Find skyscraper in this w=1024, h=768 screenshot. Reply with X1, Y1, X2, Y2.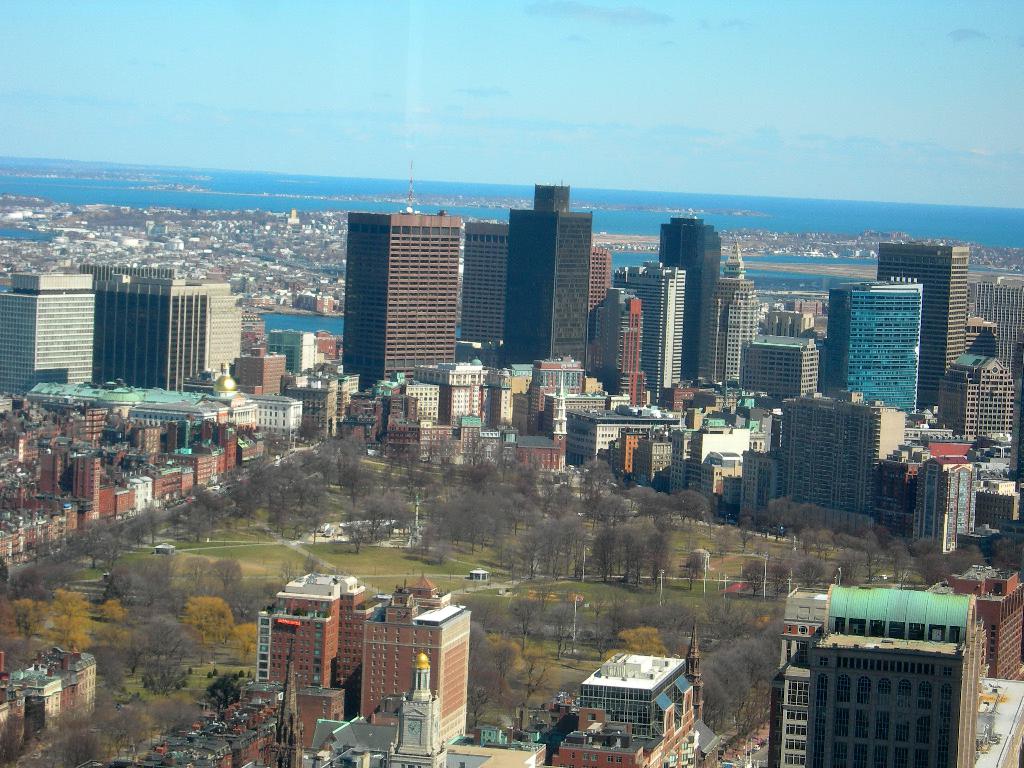
340, 199, 466, 393.
